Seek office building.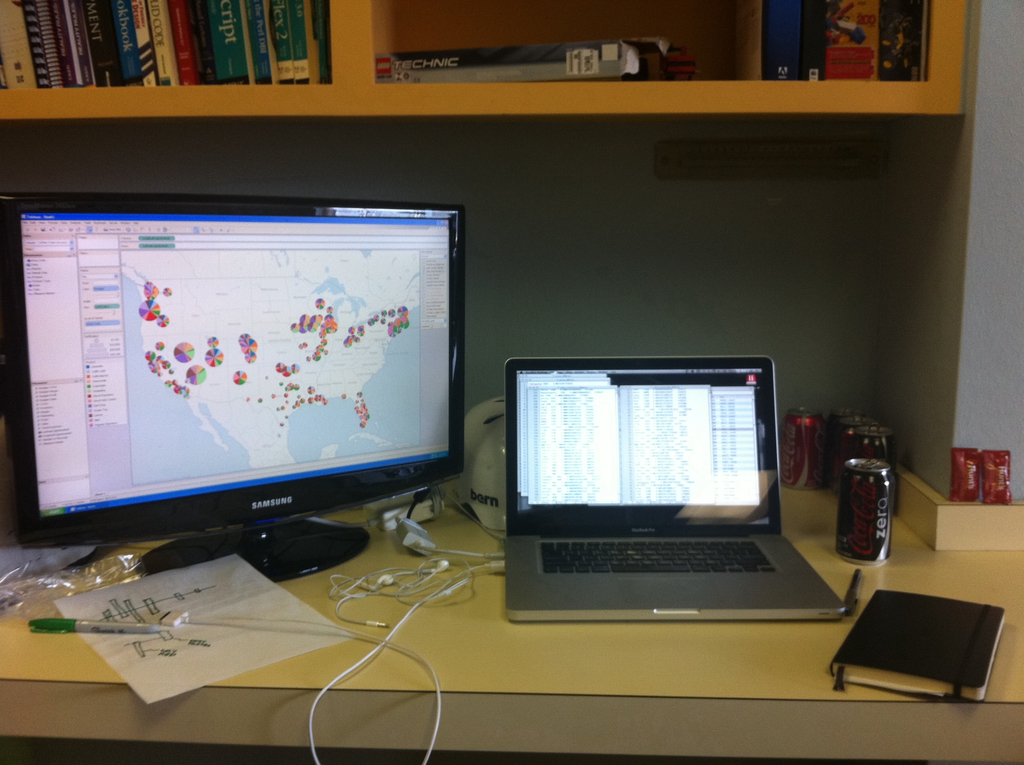
pyautogui.locateOnScreen(0, 8, 1016, 738).
